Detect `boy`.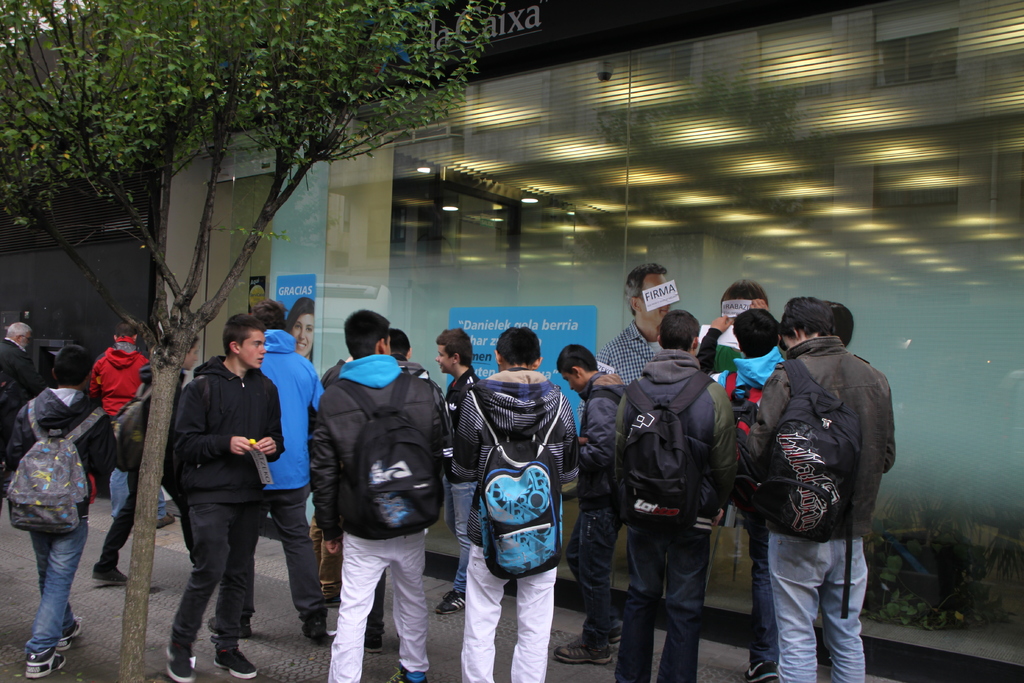
Detected at [left=366, top=327, right=455, bottom=651].
